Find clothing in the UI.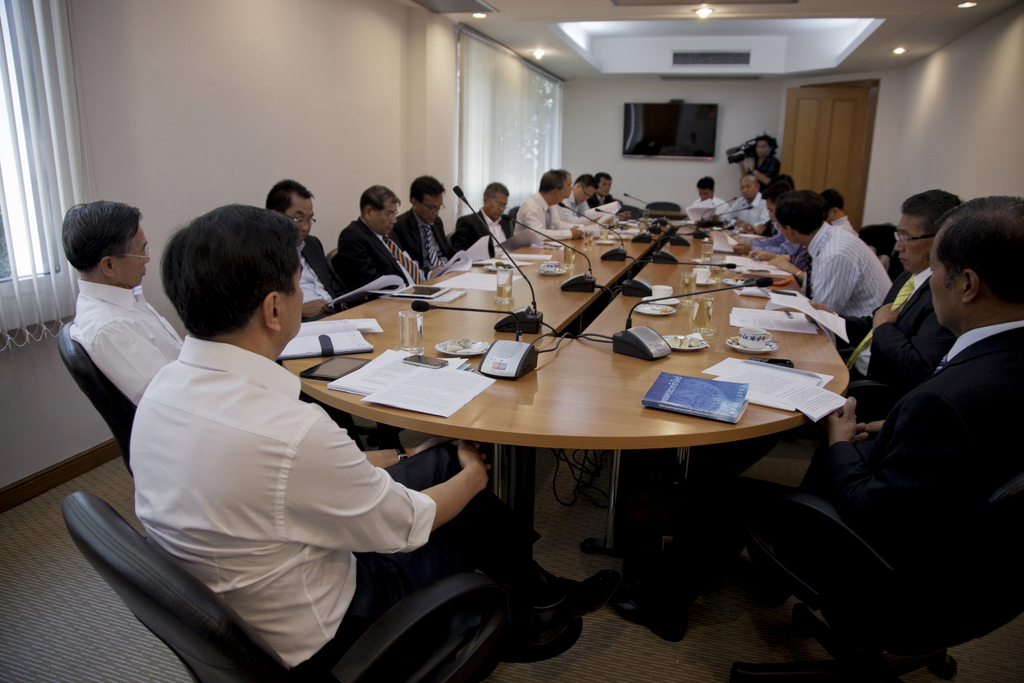
UI element at bbox=[106, 274, 417, 659].
